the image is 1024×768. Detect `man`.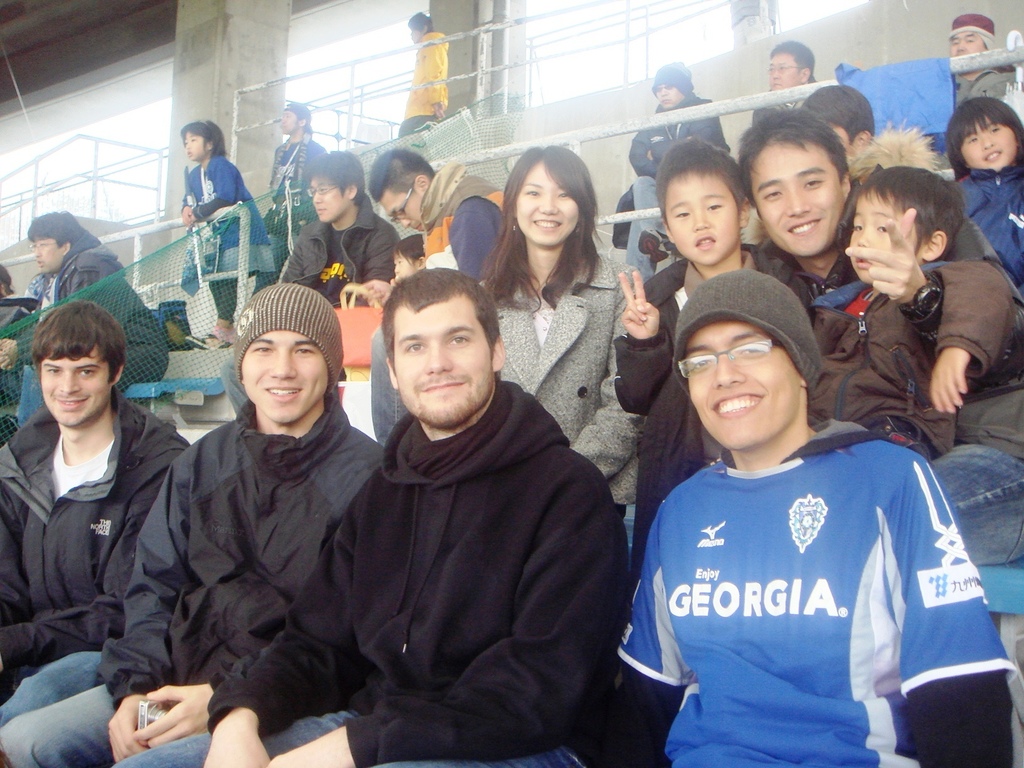
Detection: x1=0 y1=283 x2=387 y2=767.
